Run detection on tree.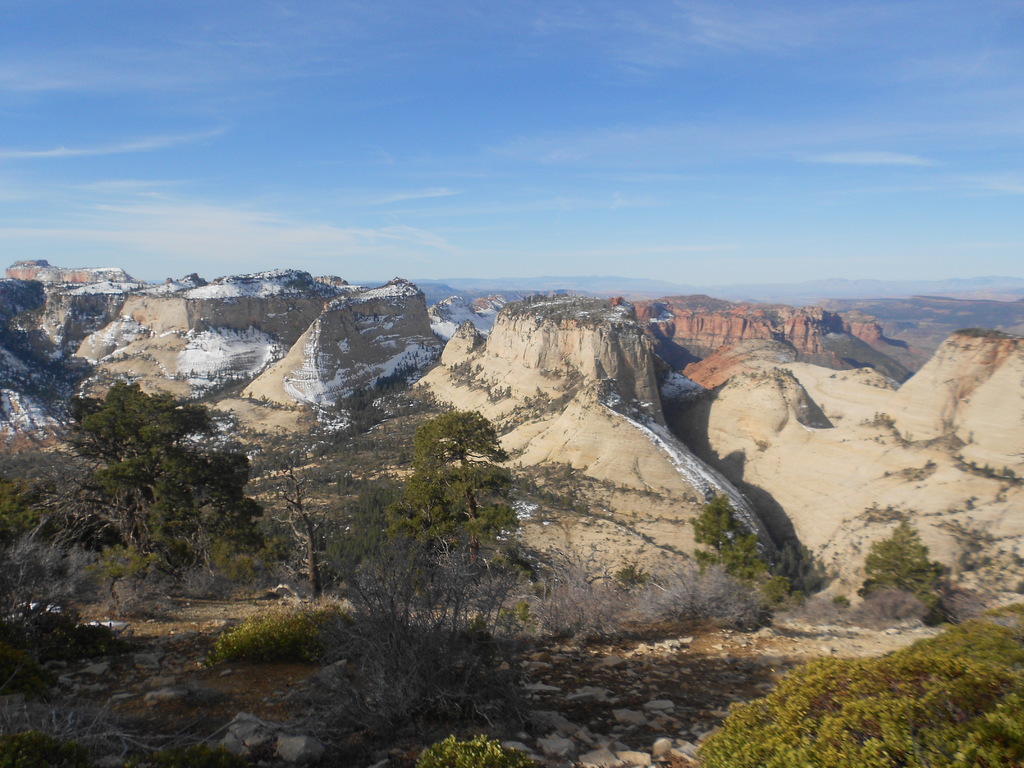
Result: pyautogui.locateOnScreen(55, 373, 256, 590).
